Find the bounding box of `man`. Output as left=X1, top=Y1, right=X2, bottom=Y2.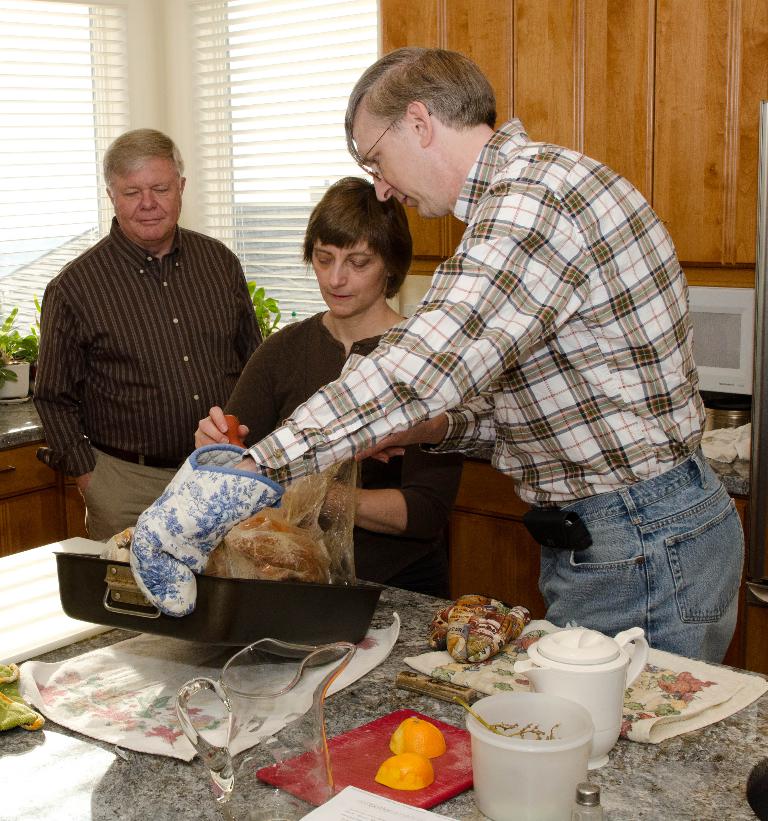
left=38, top=117, right=278, bottom=507.
